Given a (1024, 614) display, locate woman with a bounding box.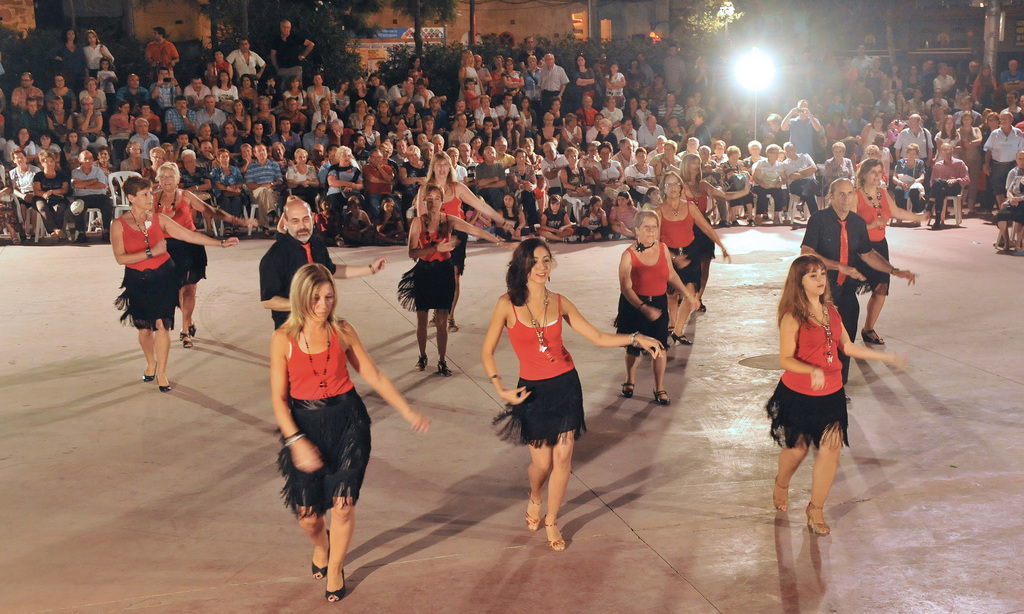
Located: box(110, 173, 236, 392).
